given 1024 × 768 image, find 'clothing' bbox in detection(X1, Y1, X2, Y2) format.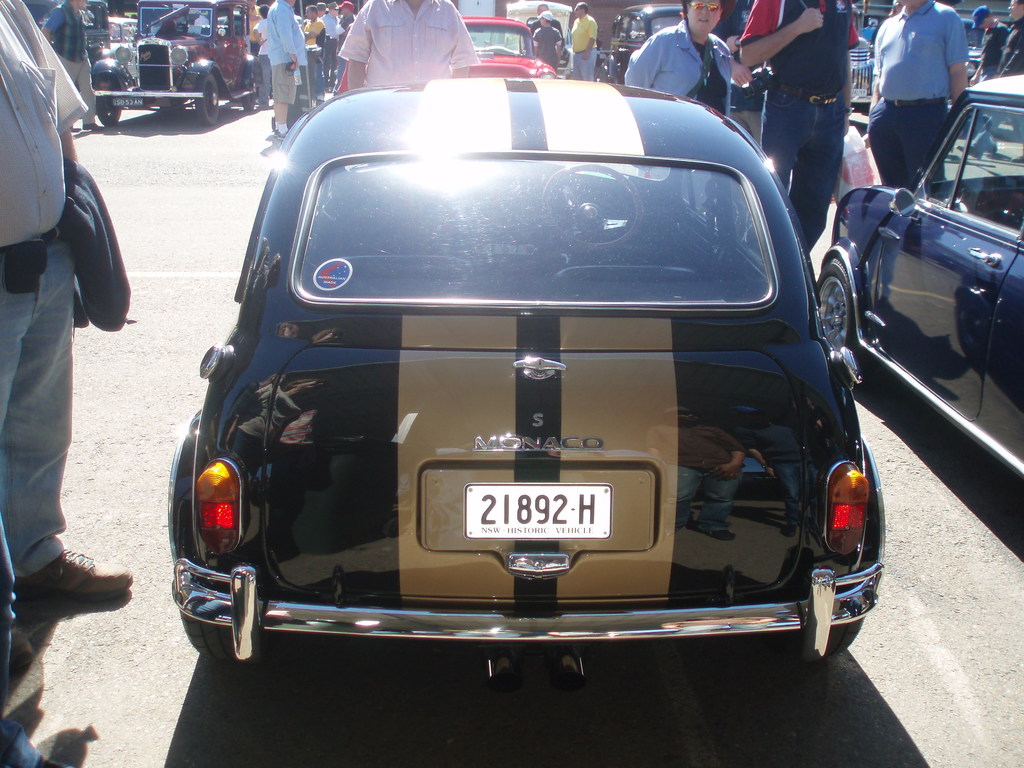
detection(743, 11, 868, 180).
